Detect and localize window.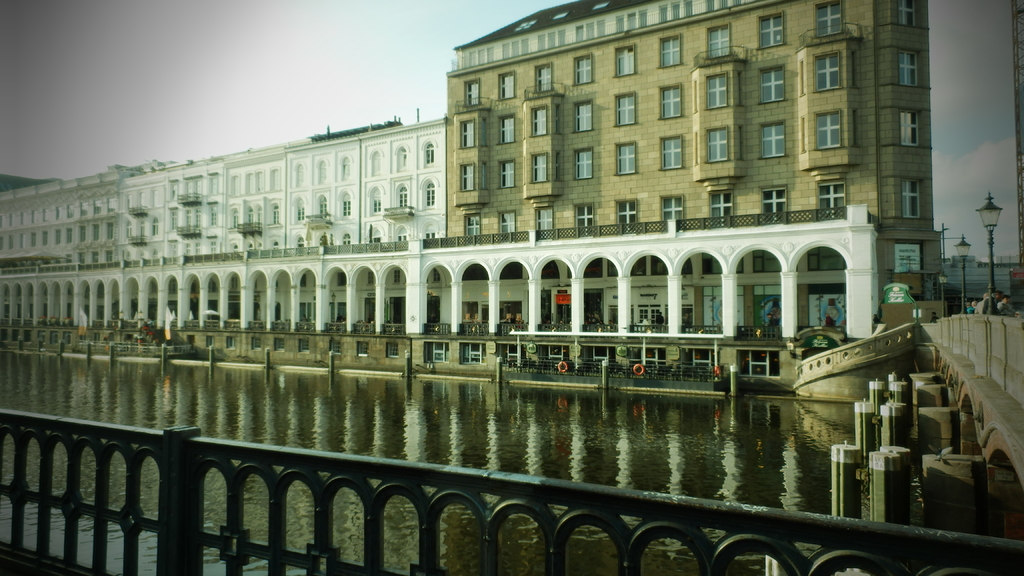
Localized at 315:198:325:214.
